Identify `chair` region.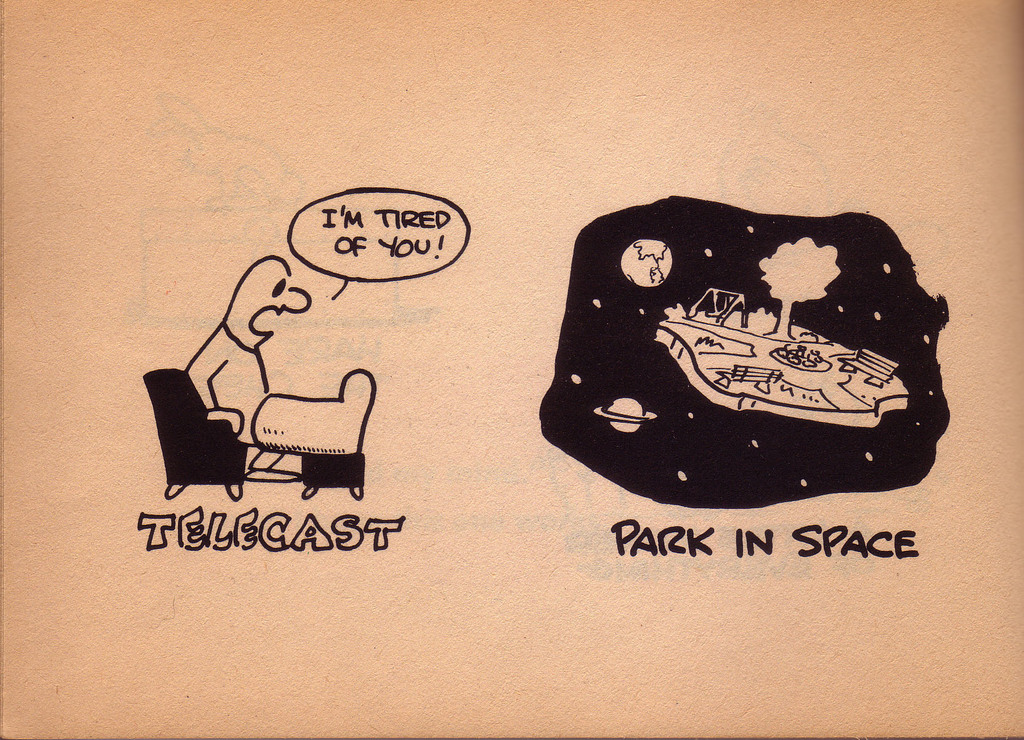
Region: select_region(144, 364, 245, 506).
